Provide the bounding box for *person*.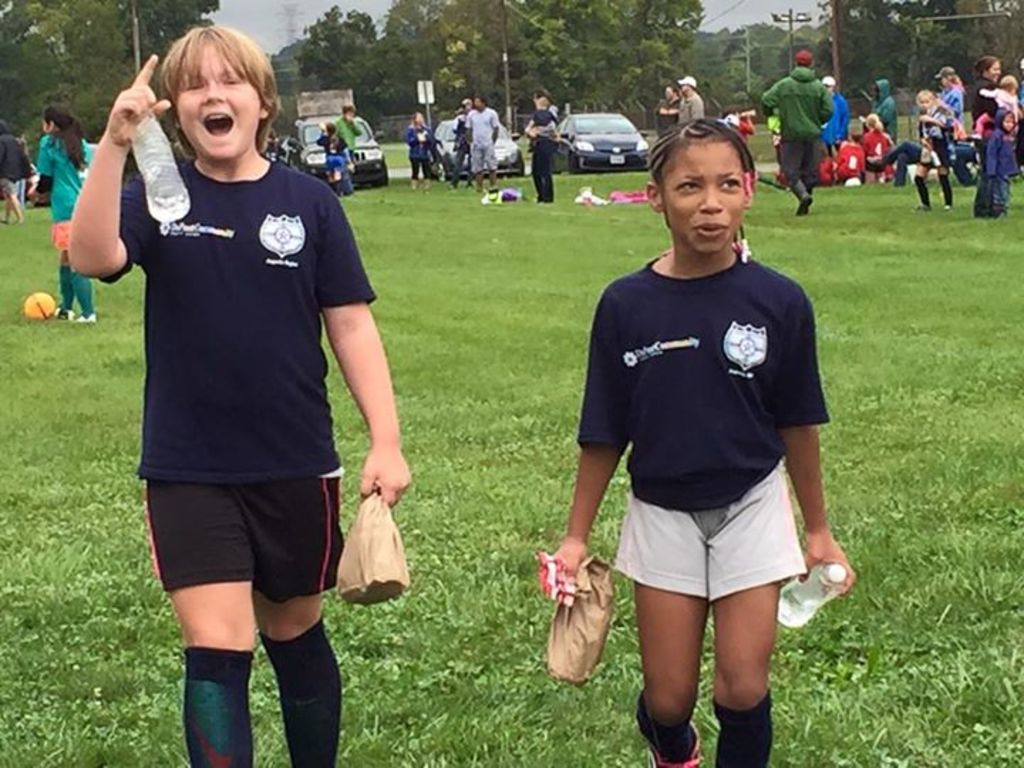
(x1=34, y1=107, x2=98, y2=319).
